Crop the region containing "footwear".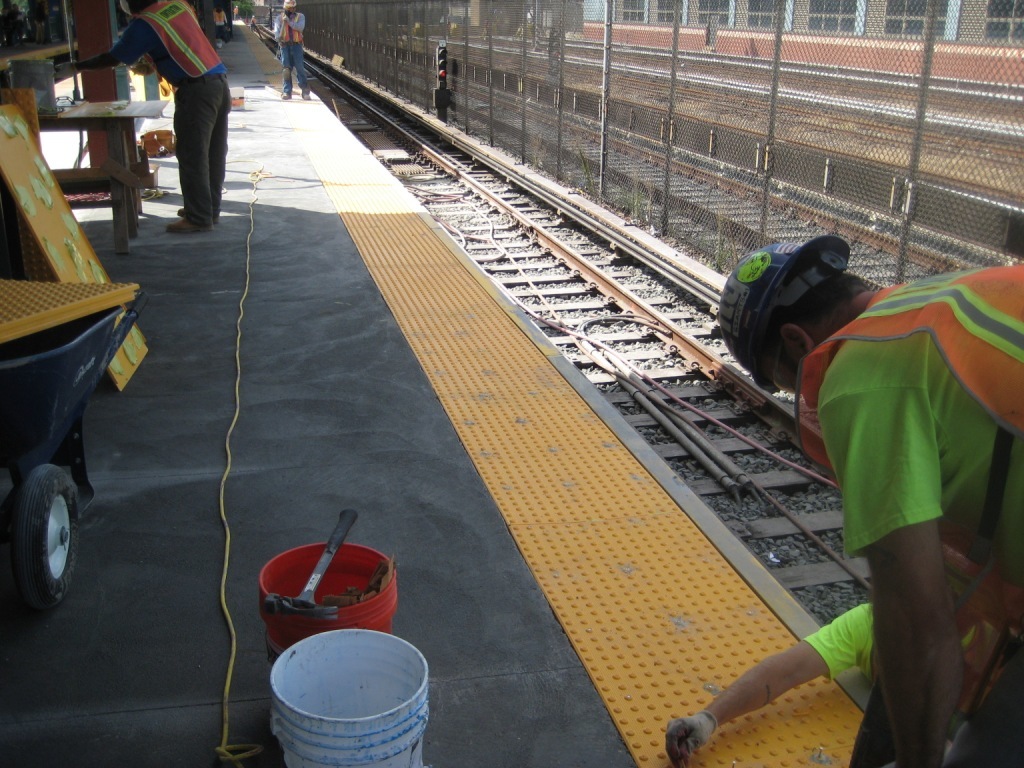
Crop region: <bbox>282, 89, 291, 99</bbox>.
